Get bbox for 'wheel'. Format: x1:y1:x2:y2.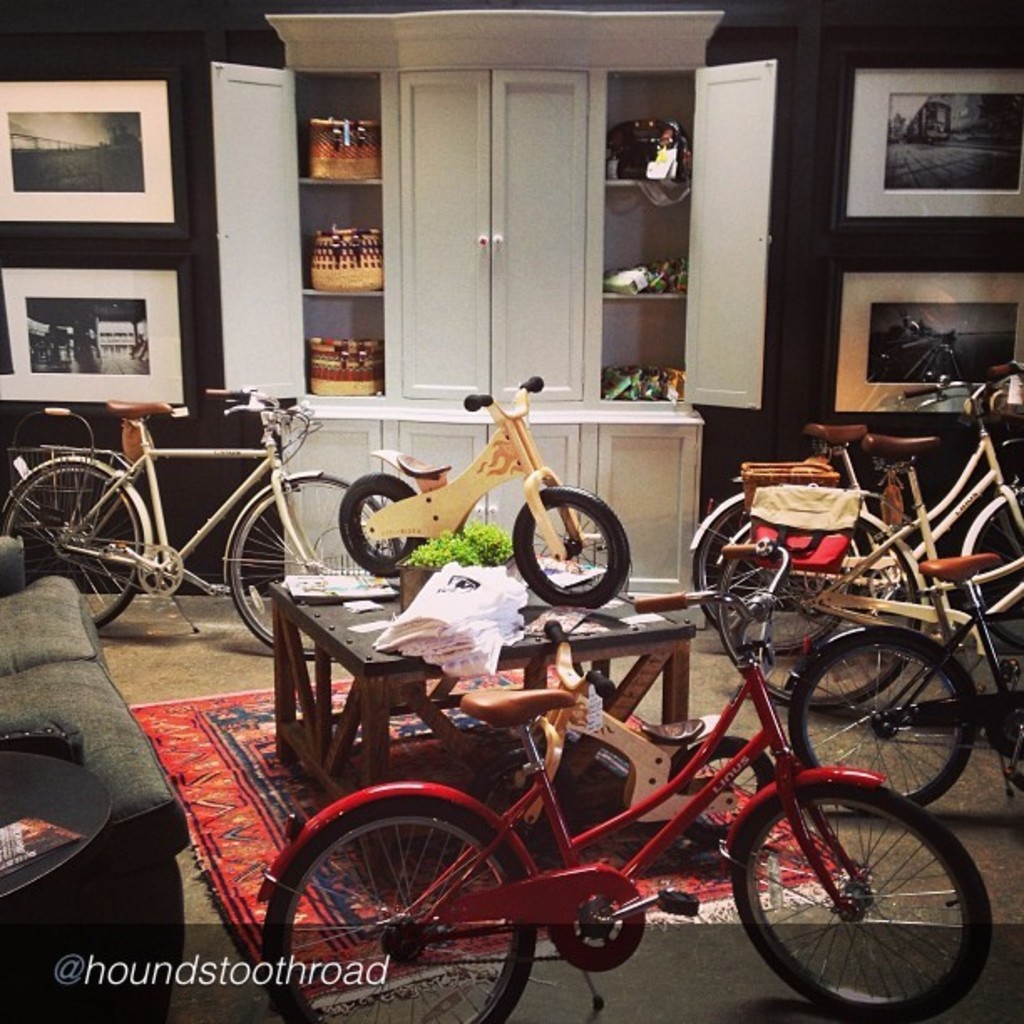
338:474:427:579.
